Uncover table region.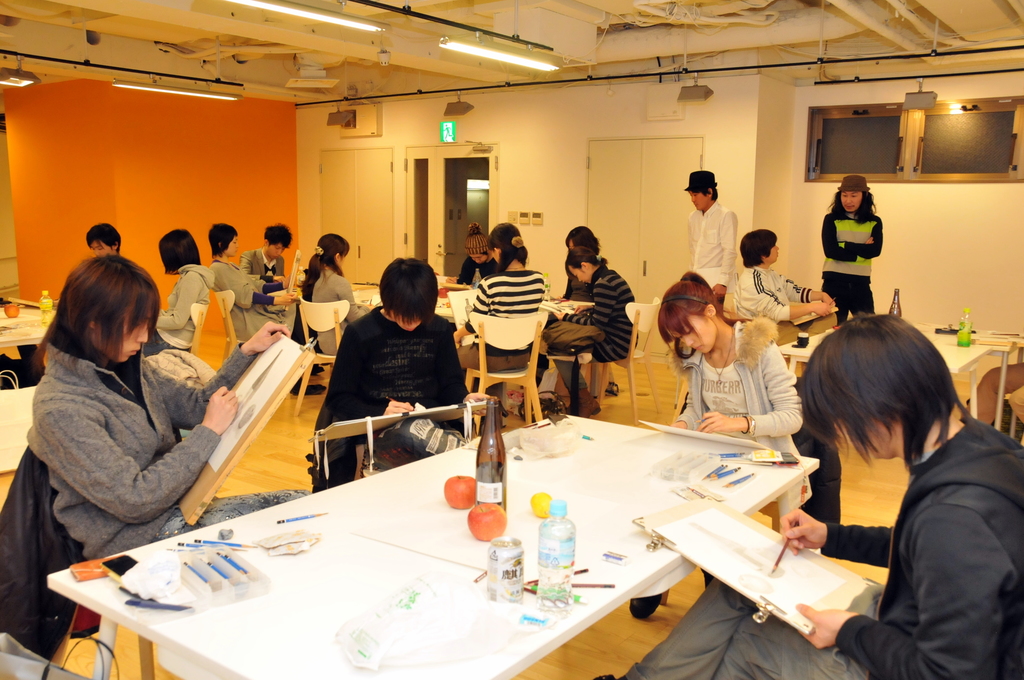
Uncovered: [153, 419, 877, 674].
